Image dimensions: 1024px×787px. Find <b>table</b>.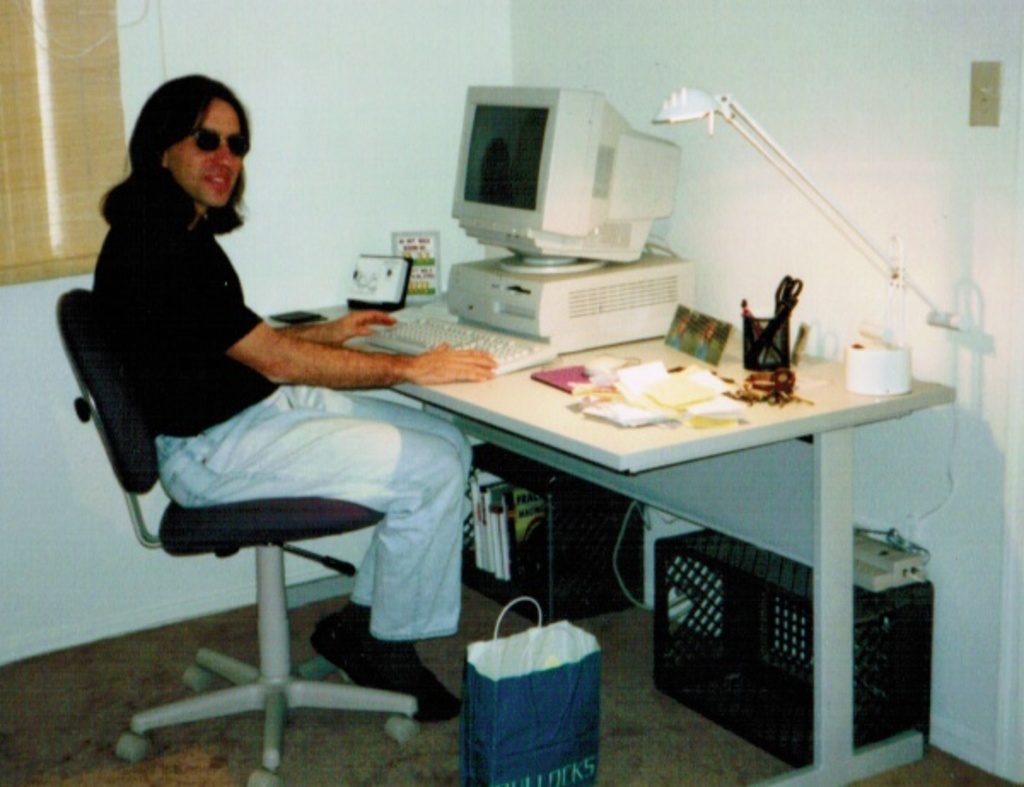
[256, 263, 956, 785].
